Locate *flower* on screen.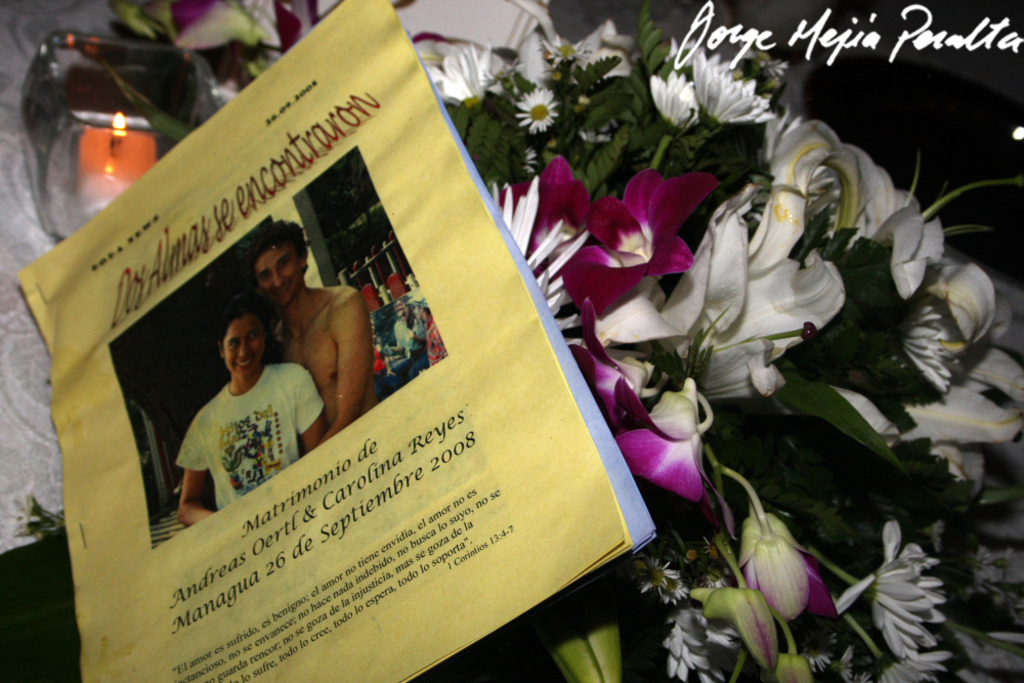
On screen at region(563, 291, 734, 546).
